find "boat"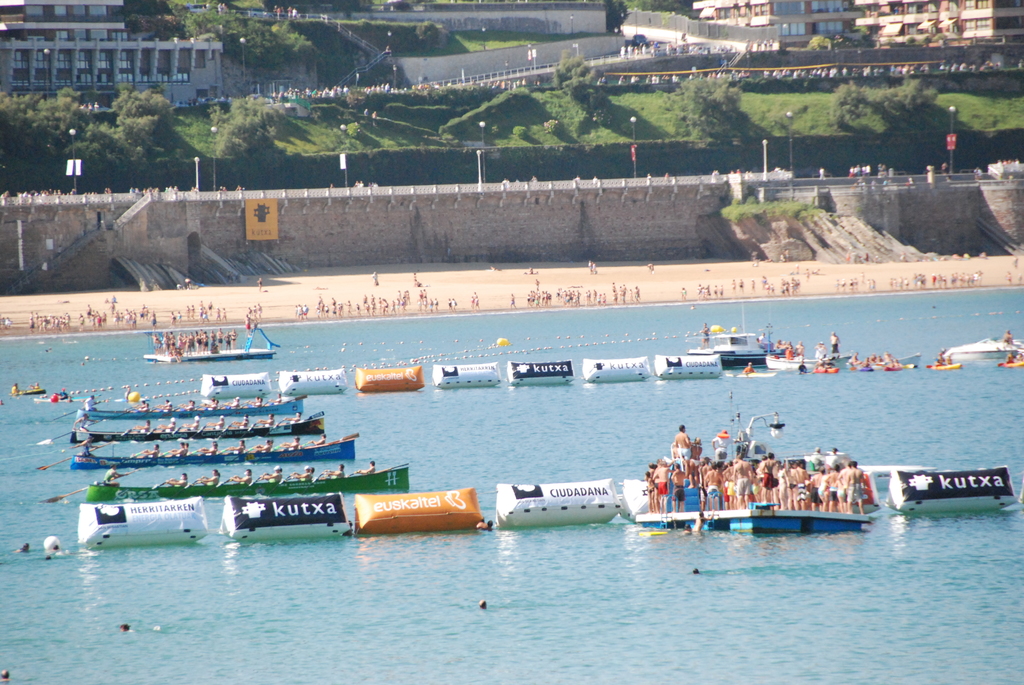
37,413,326,439
